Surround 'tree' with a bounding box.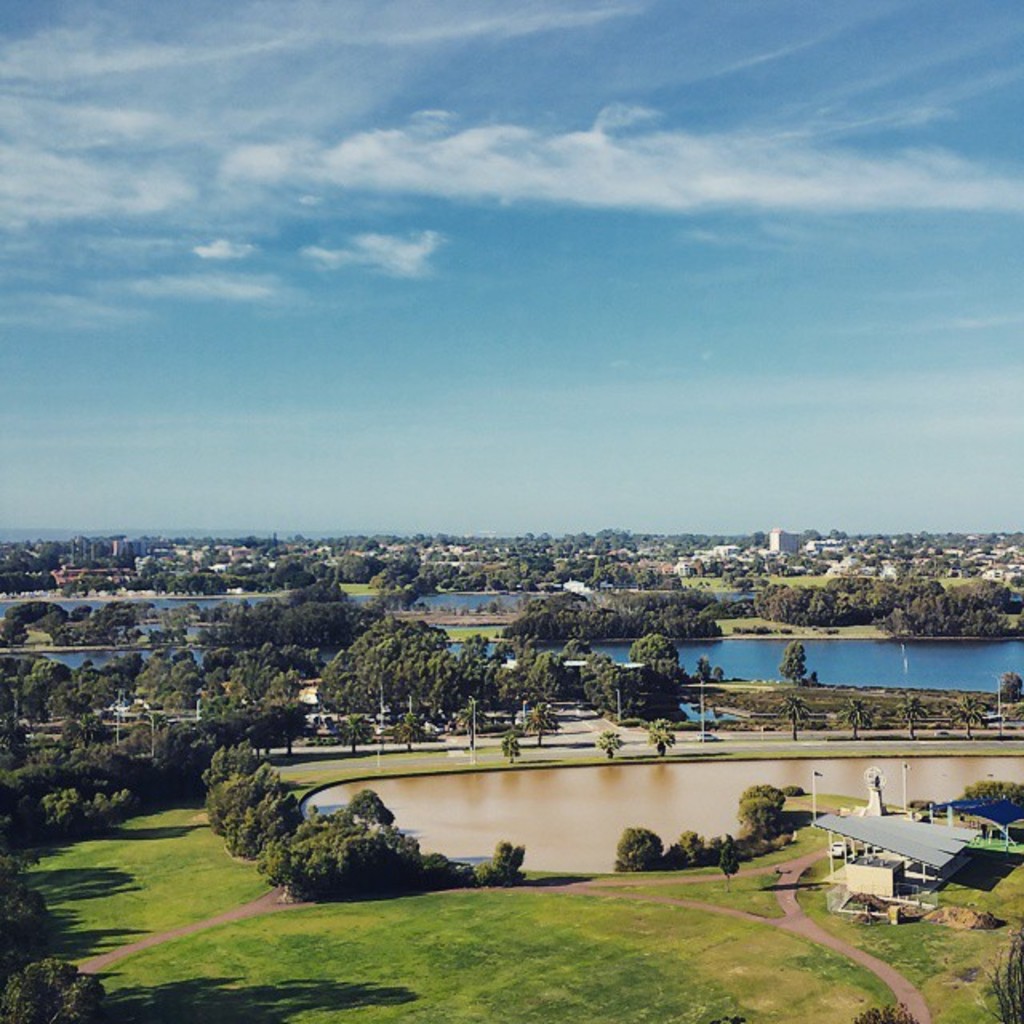
box=[1002, 674, 1021, 706].
